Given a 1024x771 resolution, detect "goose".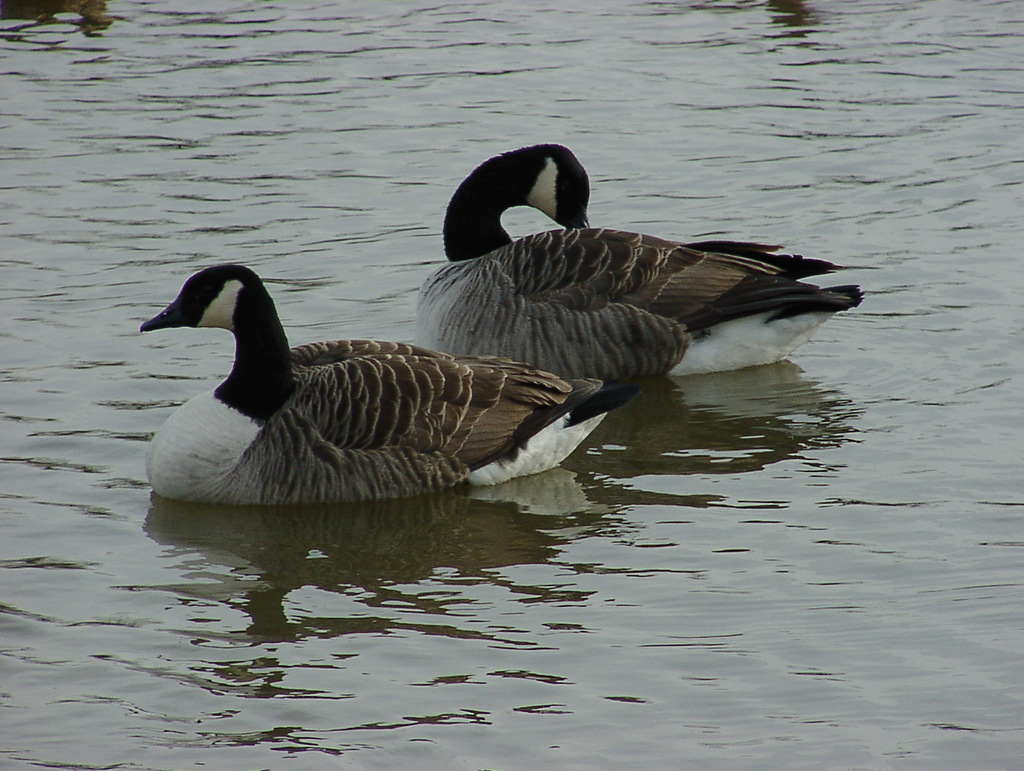
{"left": 418, "top": 145, "right": 860, "bottom": 386}.
